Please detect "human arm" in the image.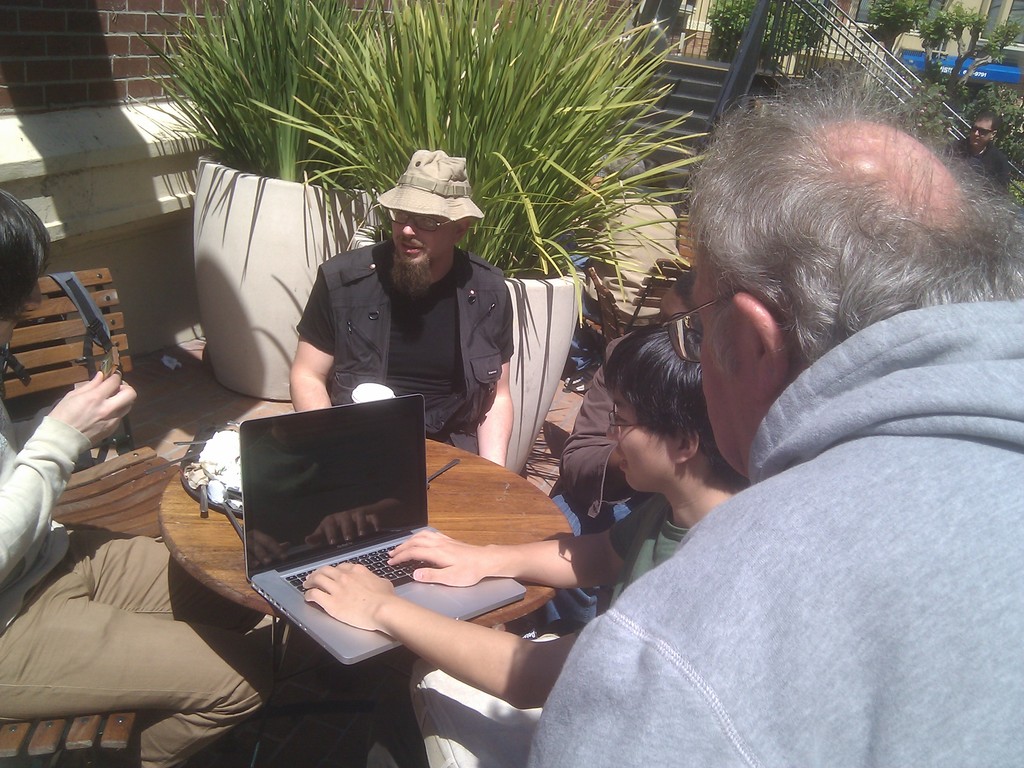
crop(290, 269, 339, 412).
